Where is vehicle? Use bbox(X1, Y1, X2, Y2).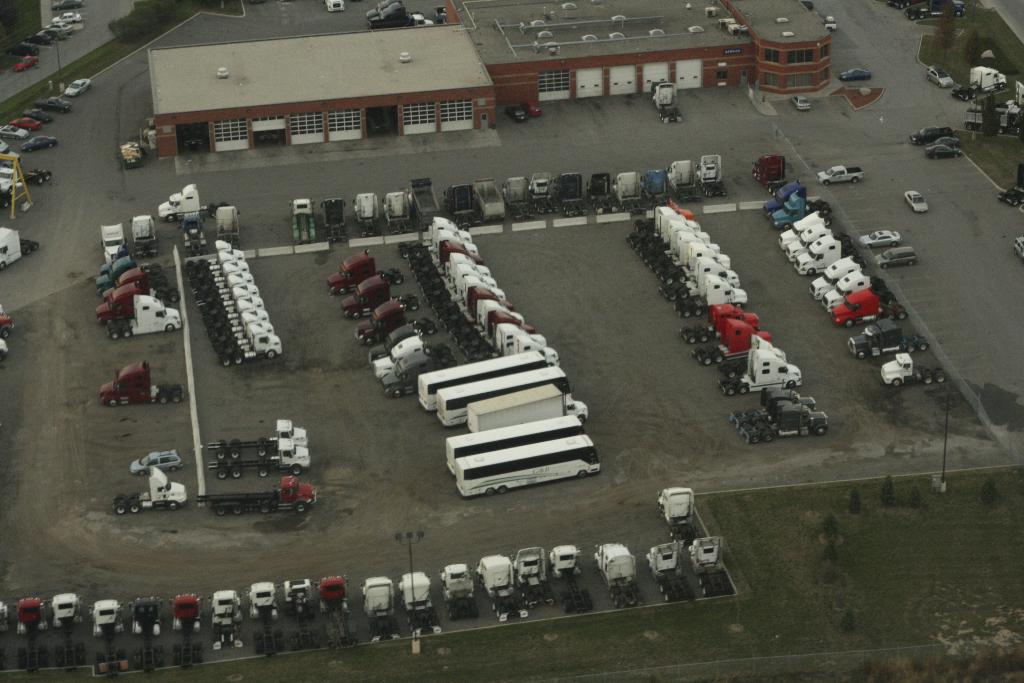
bbox(208, 419, 308, 459).
